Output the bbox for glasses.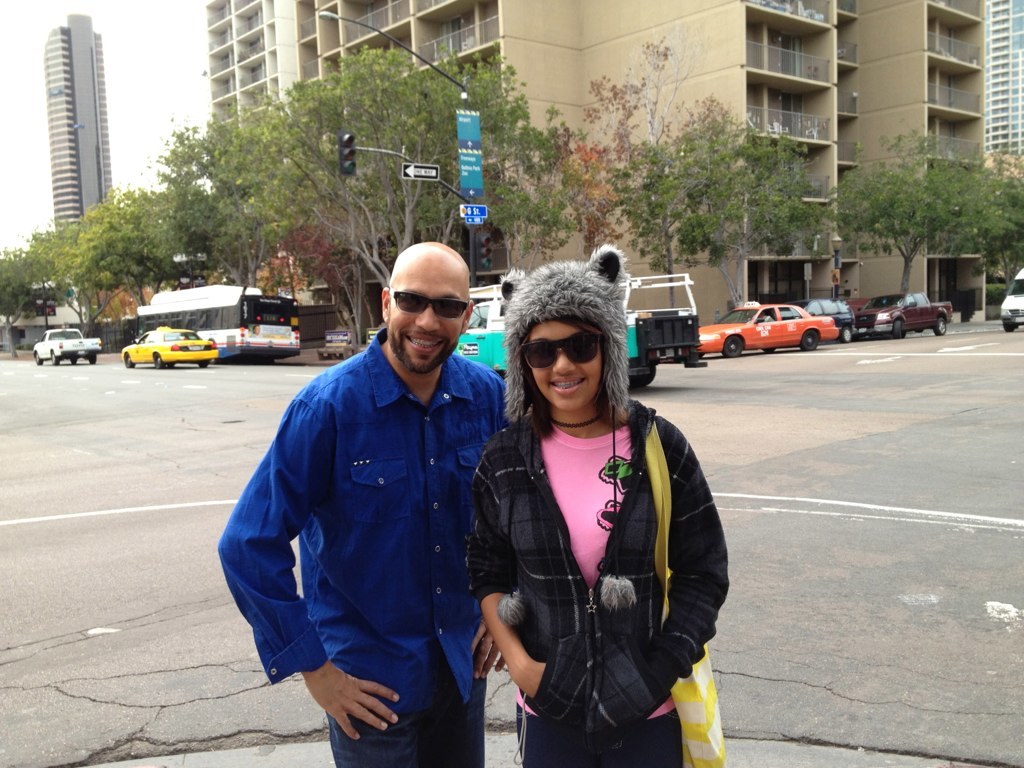
locate(525, 324, 606, 371).
